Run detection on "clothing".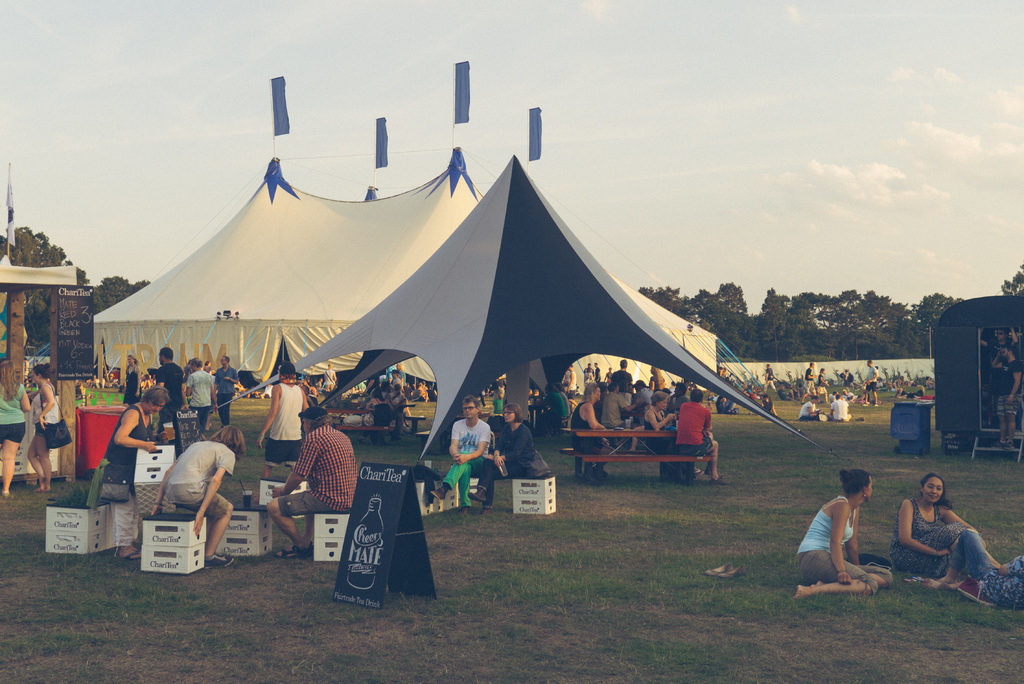
Result: left=894, top=489, right=965, bottom=582.
